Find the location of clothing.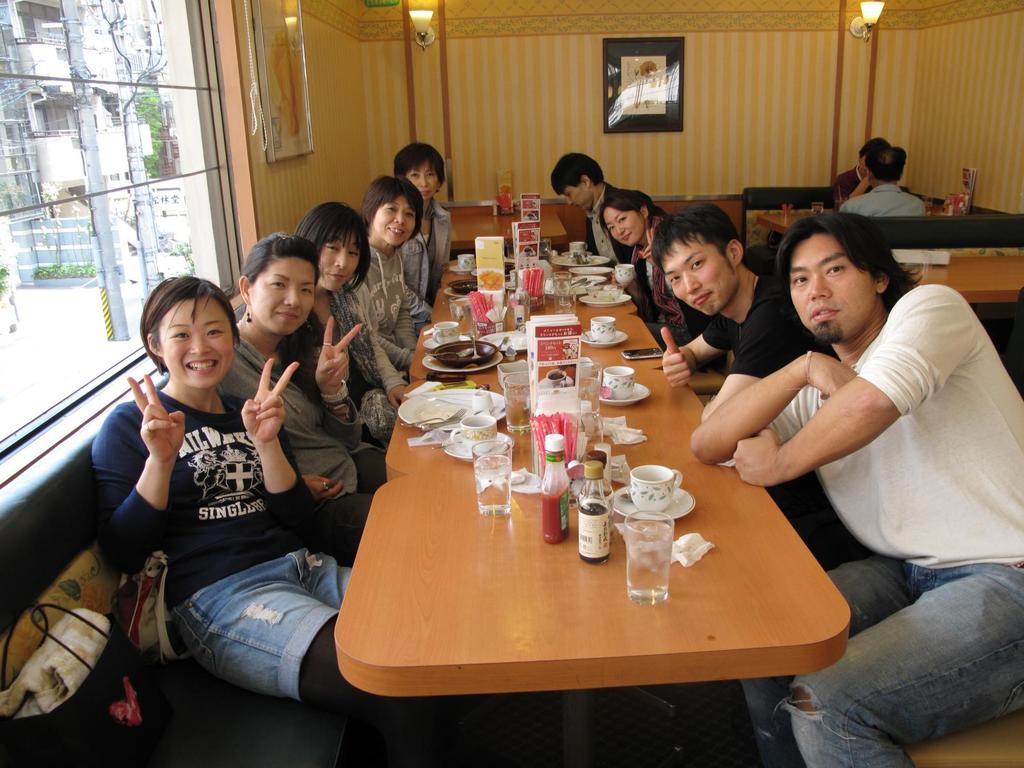
Location: 715,284,1023,767.
